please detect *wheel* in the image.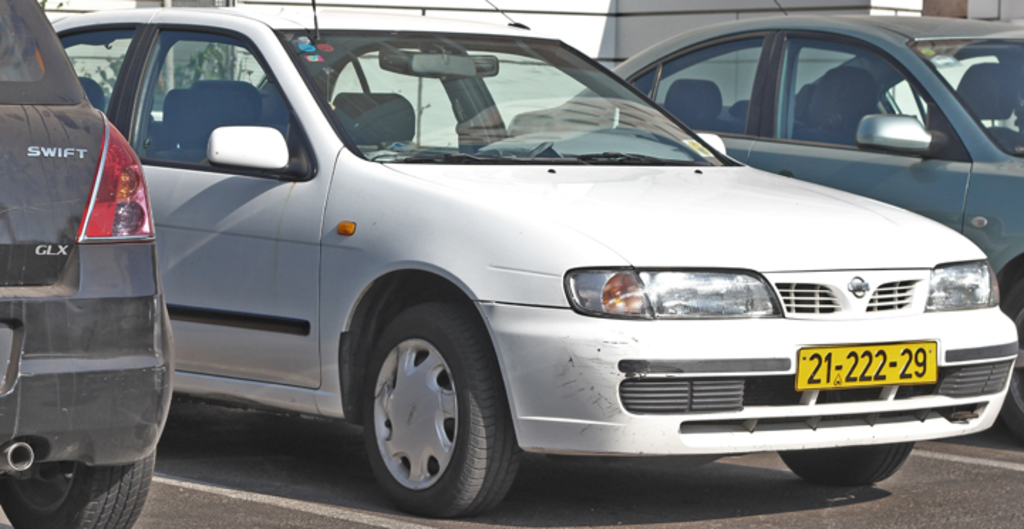
(x1=994, y1=274, x2=1023, y2=441).
